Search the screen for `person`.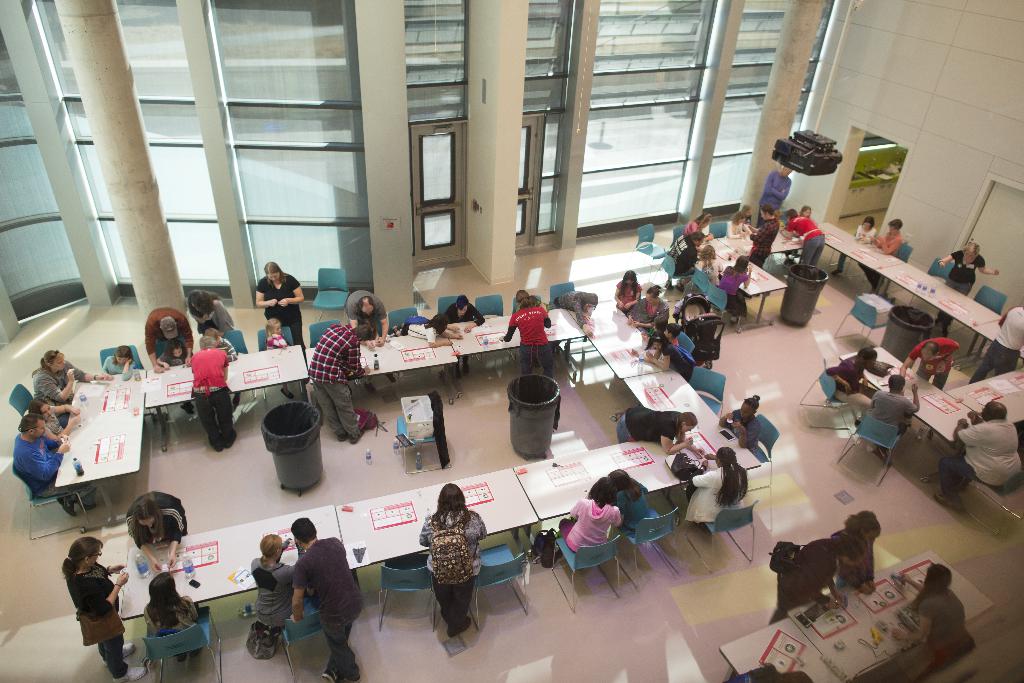
Found at pyautogui.locateOnScreen(284, 515, 376, 682).
